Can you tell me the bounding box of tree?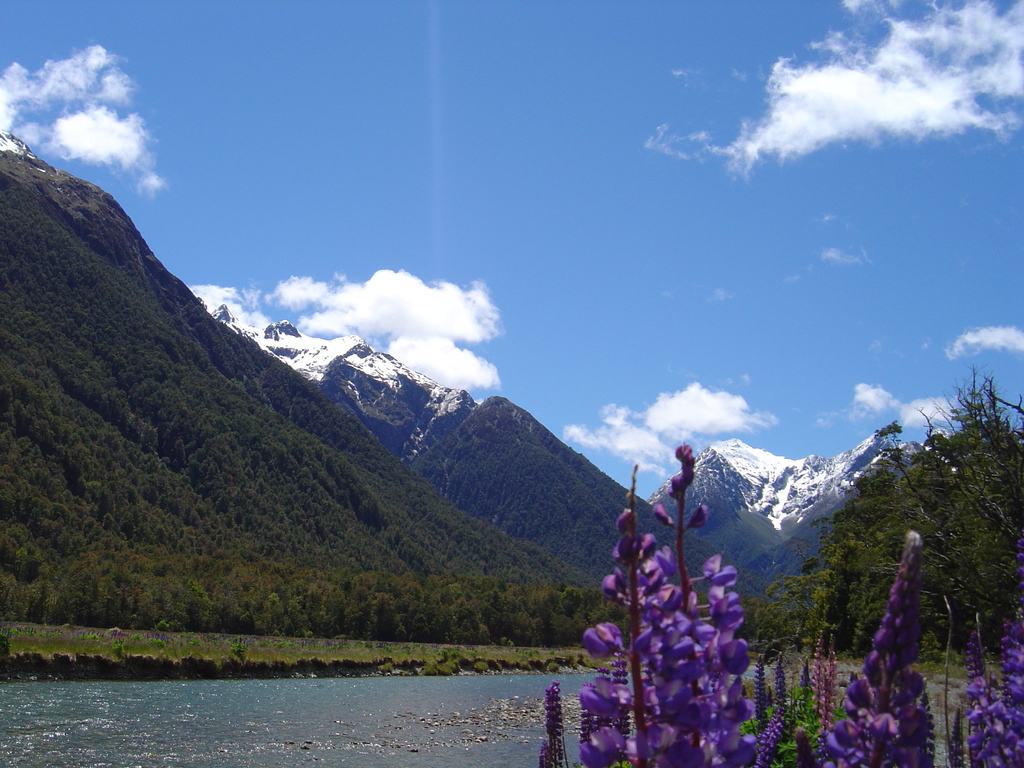
crop(528, 437, 802, 767).
